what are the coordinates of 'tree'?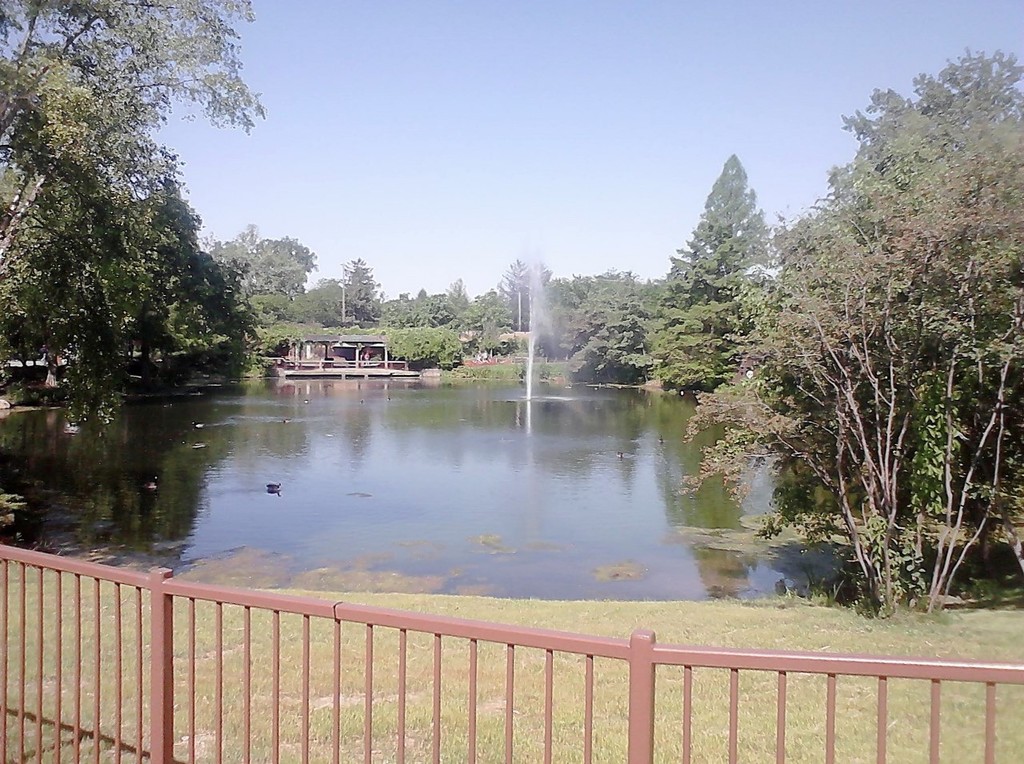
<bbox>442, 274, 501, 347</bbox>.
